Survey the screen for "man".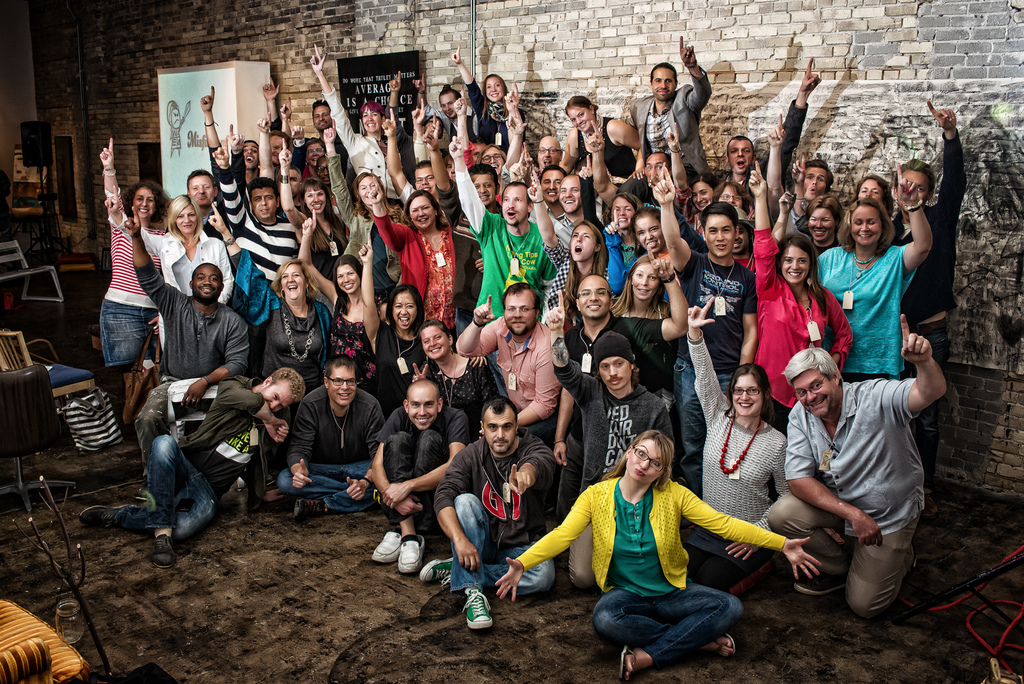
Survey found: <box>276,358,394,516</box>.
